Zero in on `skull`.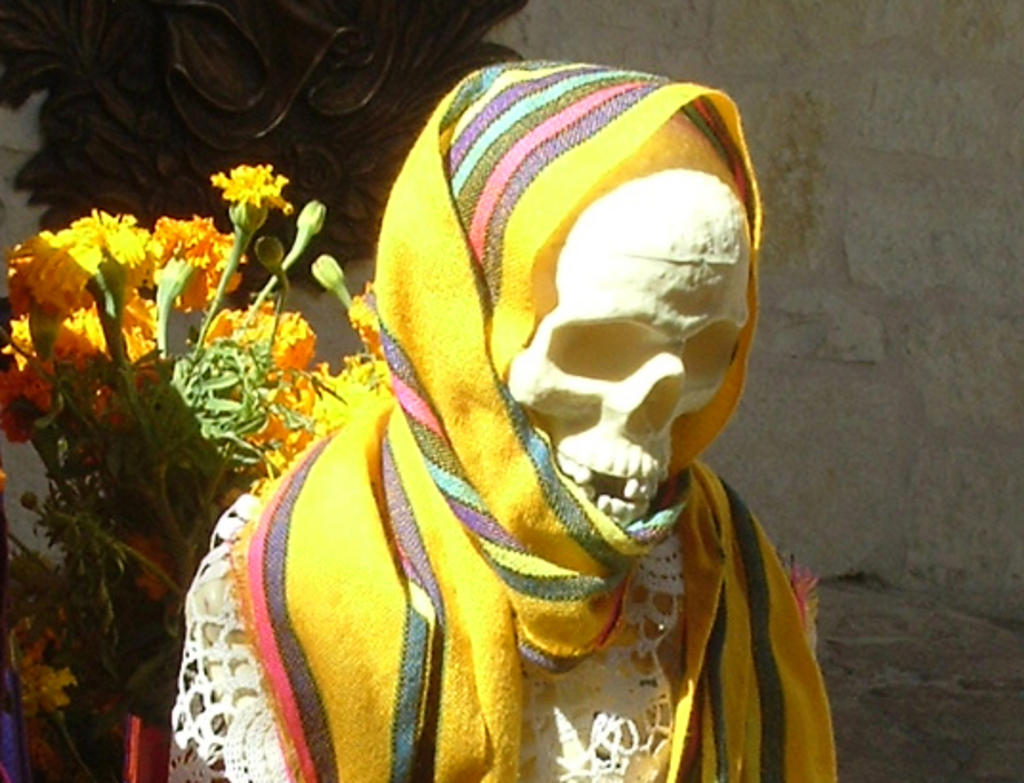
Zeroed in: box=[504, 115, 751, 527].
